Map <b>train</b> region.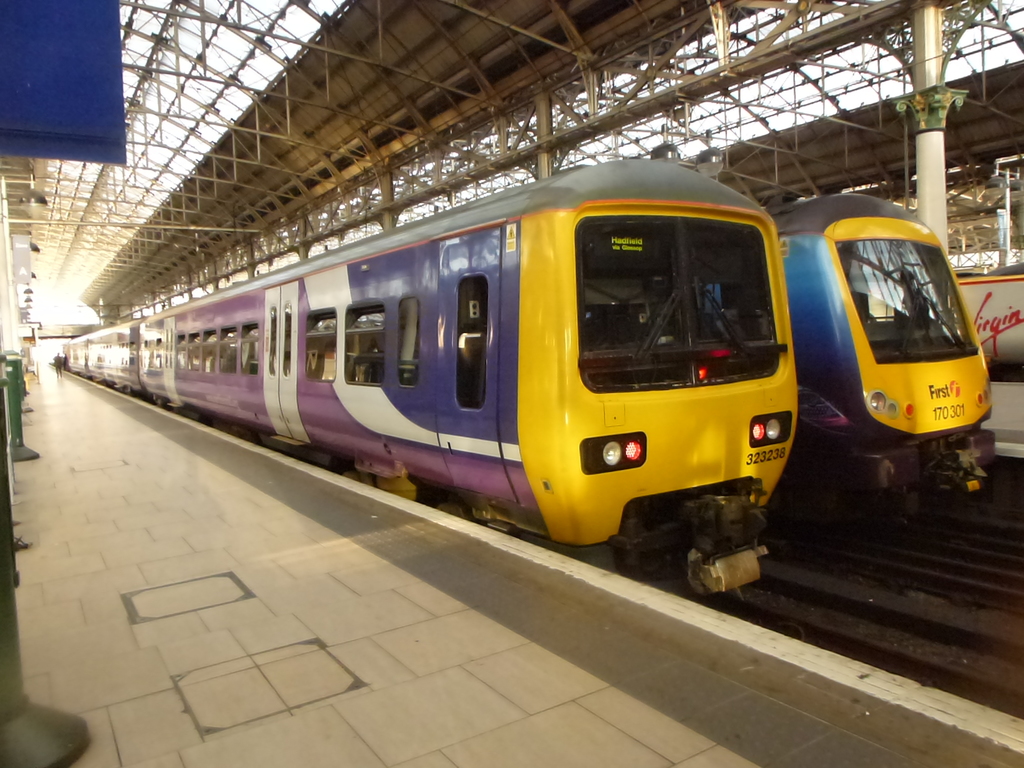
Mapped to <bbox>61, 151, 808, 603</bbox>.
